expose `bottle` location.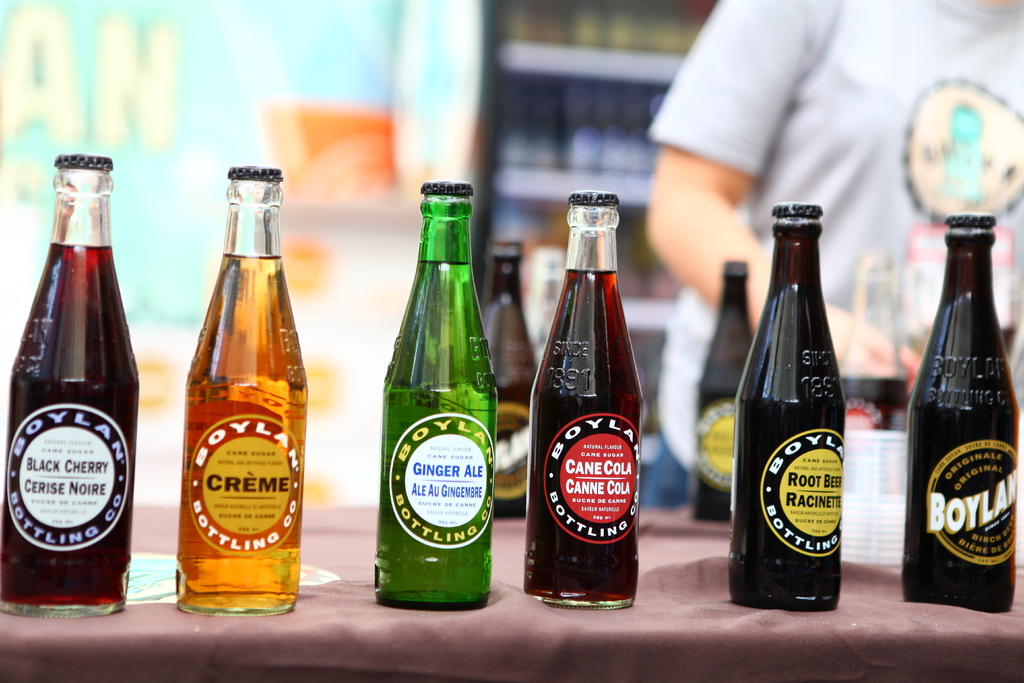
Exposed at detection(485, 241, 538, 520).
